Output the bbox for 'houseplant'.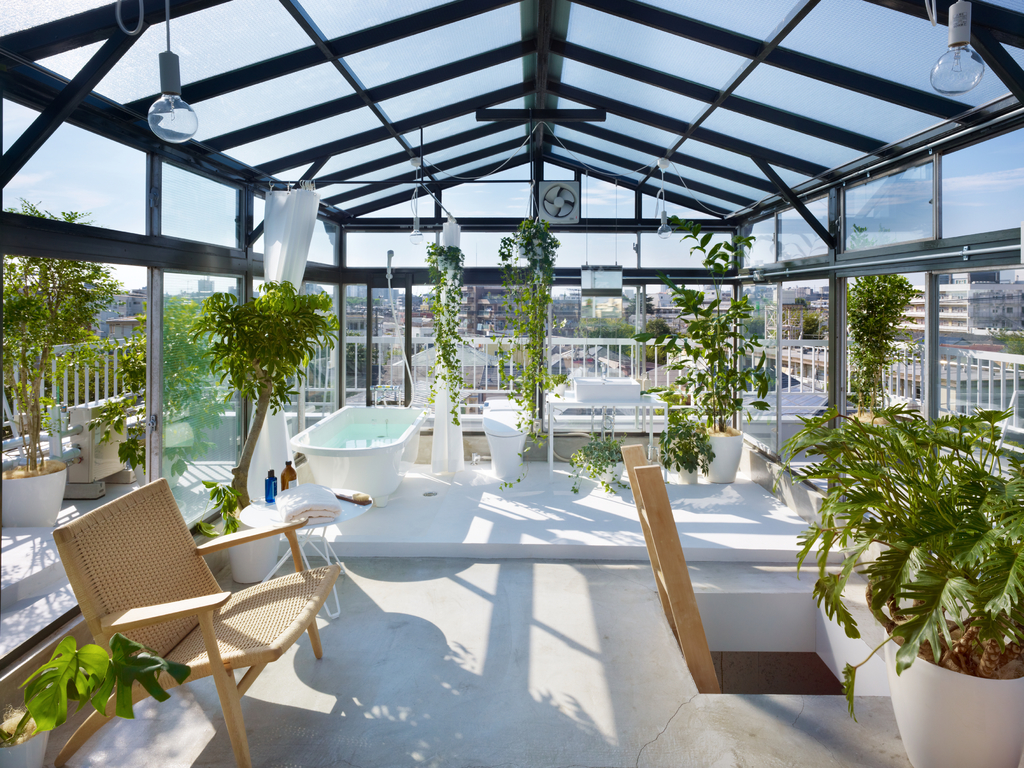
182/278/330/556.
